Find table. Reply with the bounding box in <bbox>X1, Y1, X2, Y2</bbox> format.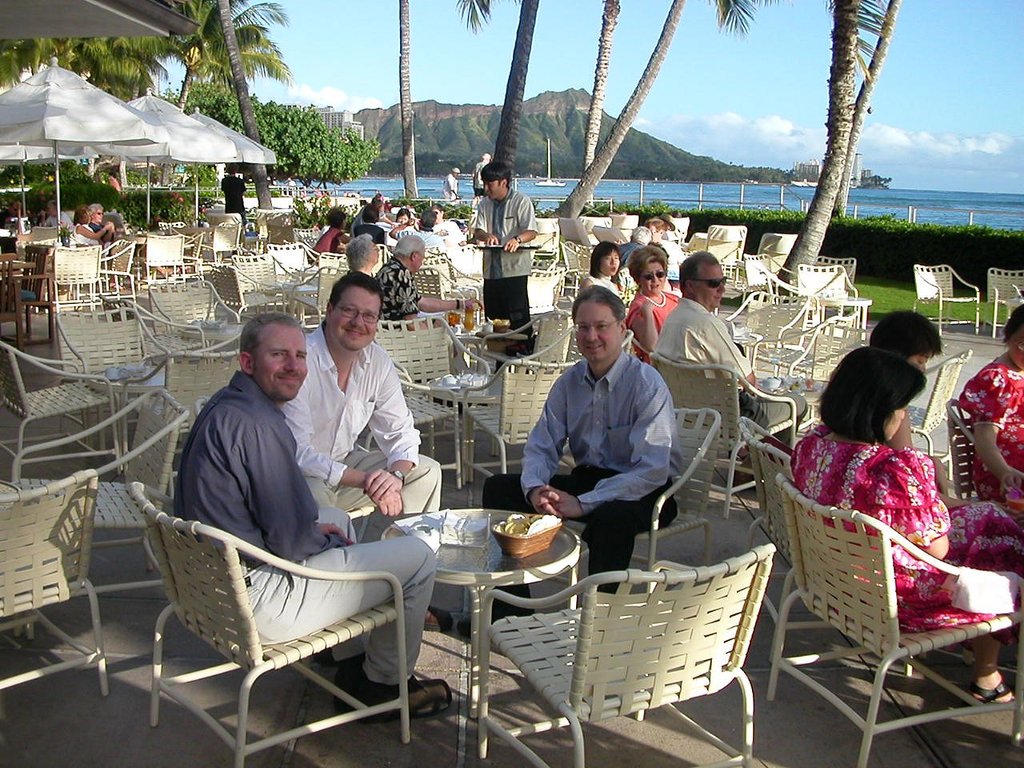
<bbox>439, 309, 535, 373</bbox>.
